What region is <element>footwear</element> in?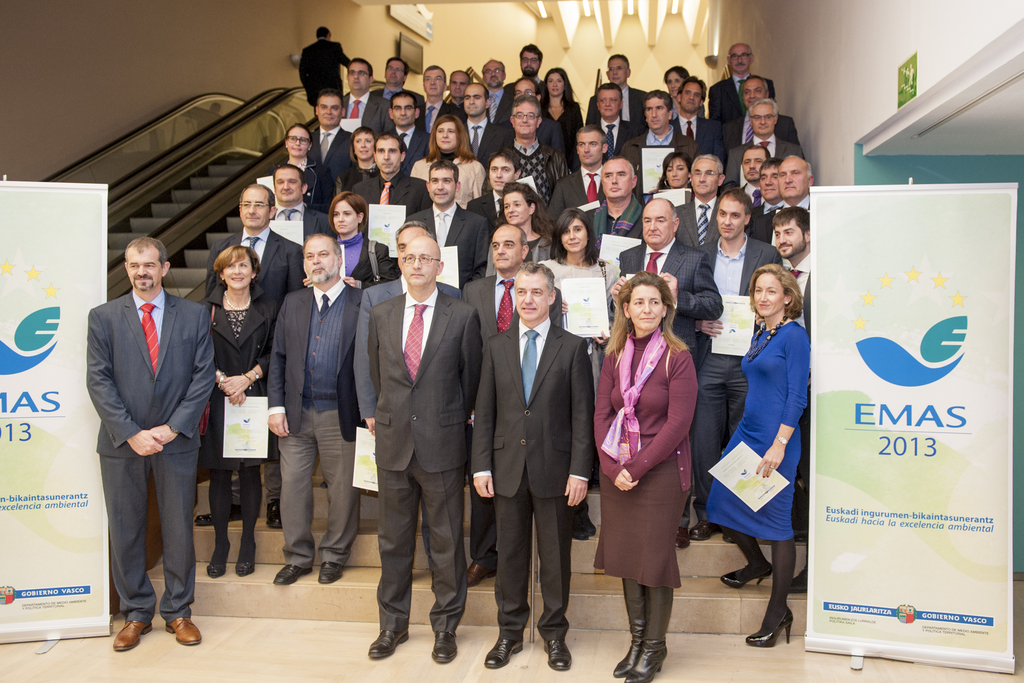
region(719, 562, 774, 591).
